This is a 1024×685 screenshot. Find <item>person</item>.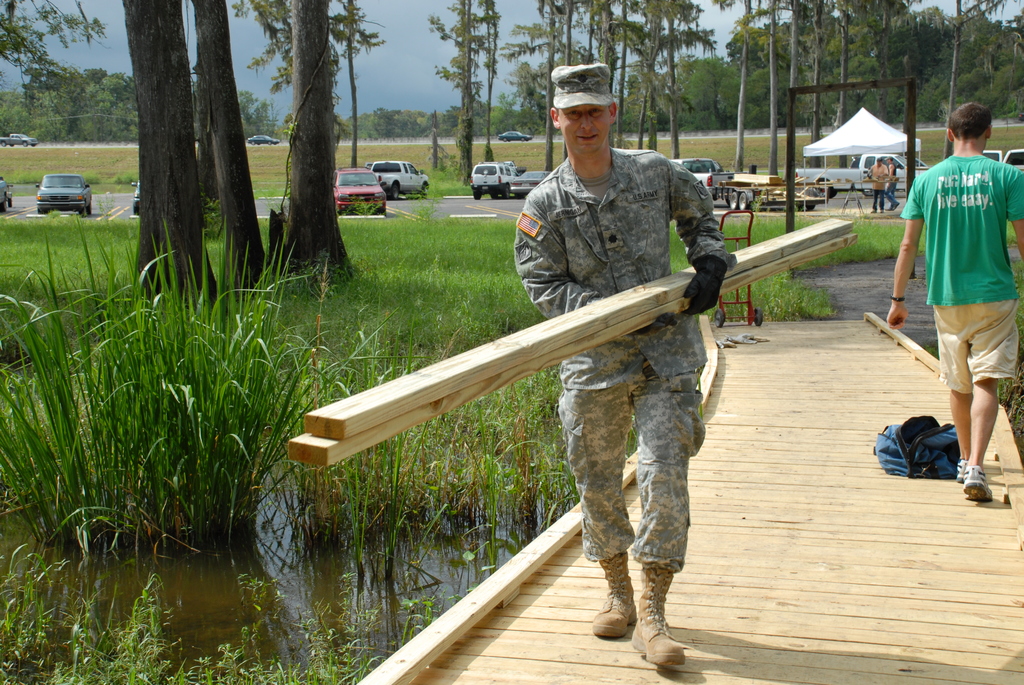
Bounding box: <box>888,98,1023,505</box>.
